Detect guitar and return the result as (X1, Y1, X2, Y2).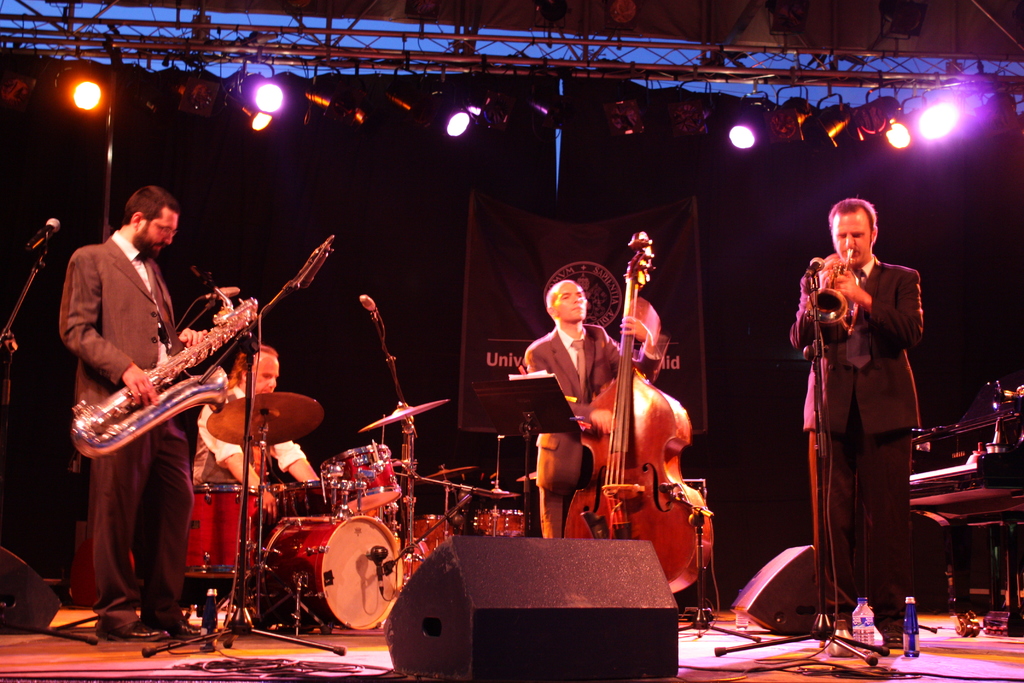
(564, 231, 718, 593).
